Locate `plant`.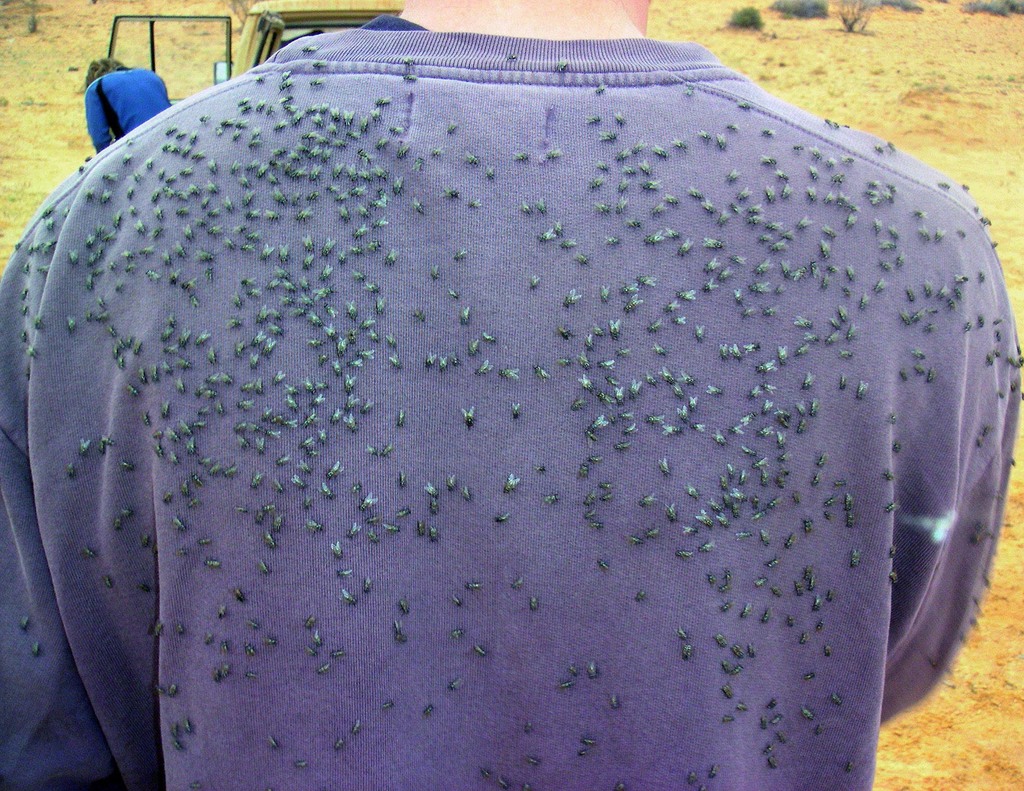
Bounding box: detection(721, 0, 767, 33).
